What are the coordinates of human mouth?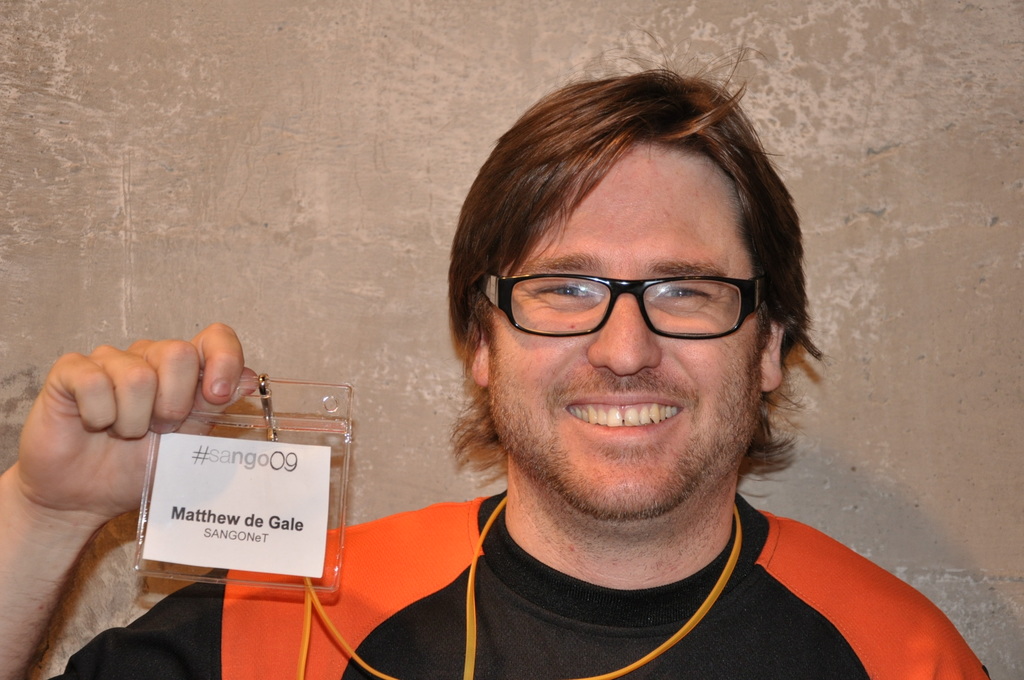
BBox(563, 393, 685, 441).
